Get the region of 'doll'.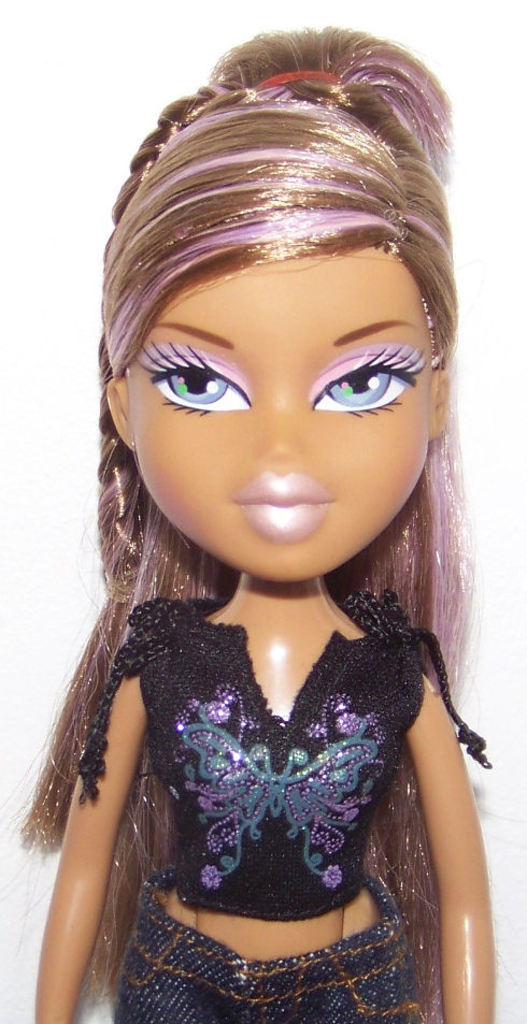
detection(34, 35, 486, 1021).
